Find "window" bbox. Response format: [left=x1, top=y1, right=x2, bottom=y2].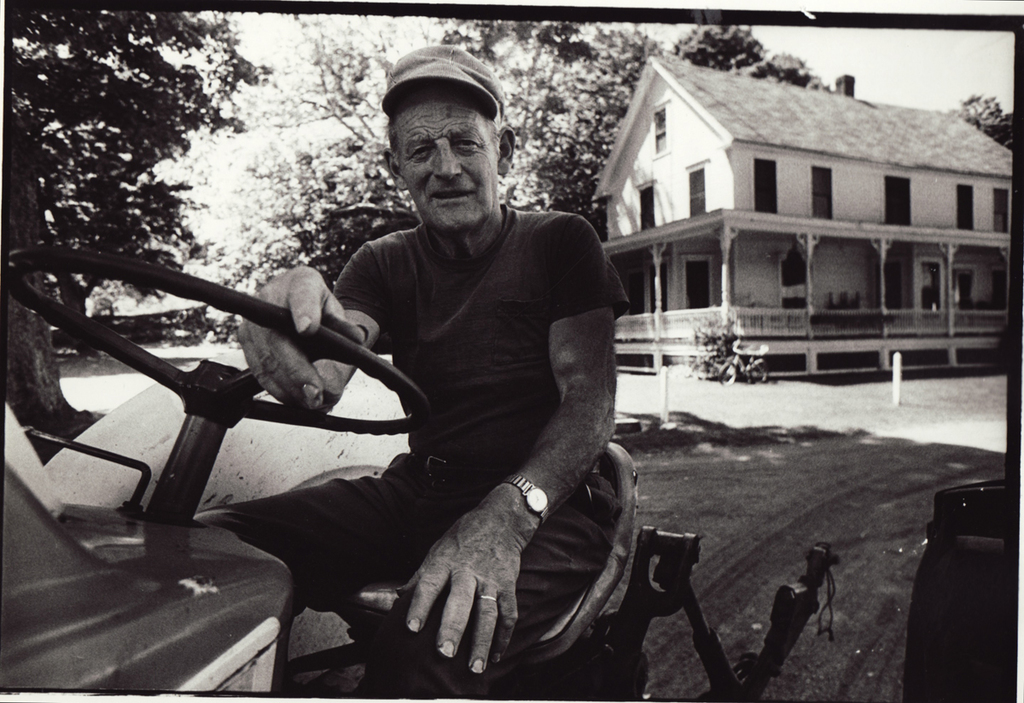
[left=962, top=186, right=969, bottom=226].
